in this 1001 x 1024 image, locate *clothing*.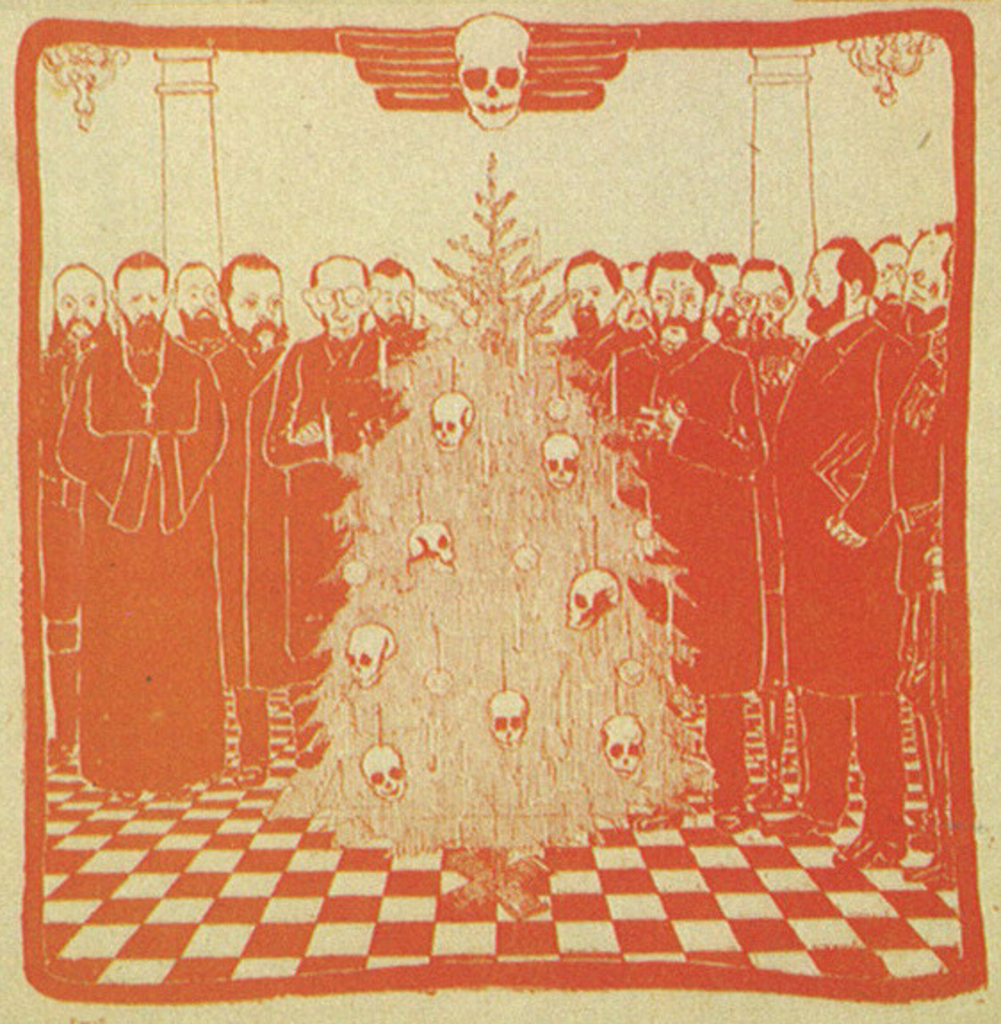
Bounding box: {"left": 789, "top": 310, "right": 910, "bottom": 846}.
